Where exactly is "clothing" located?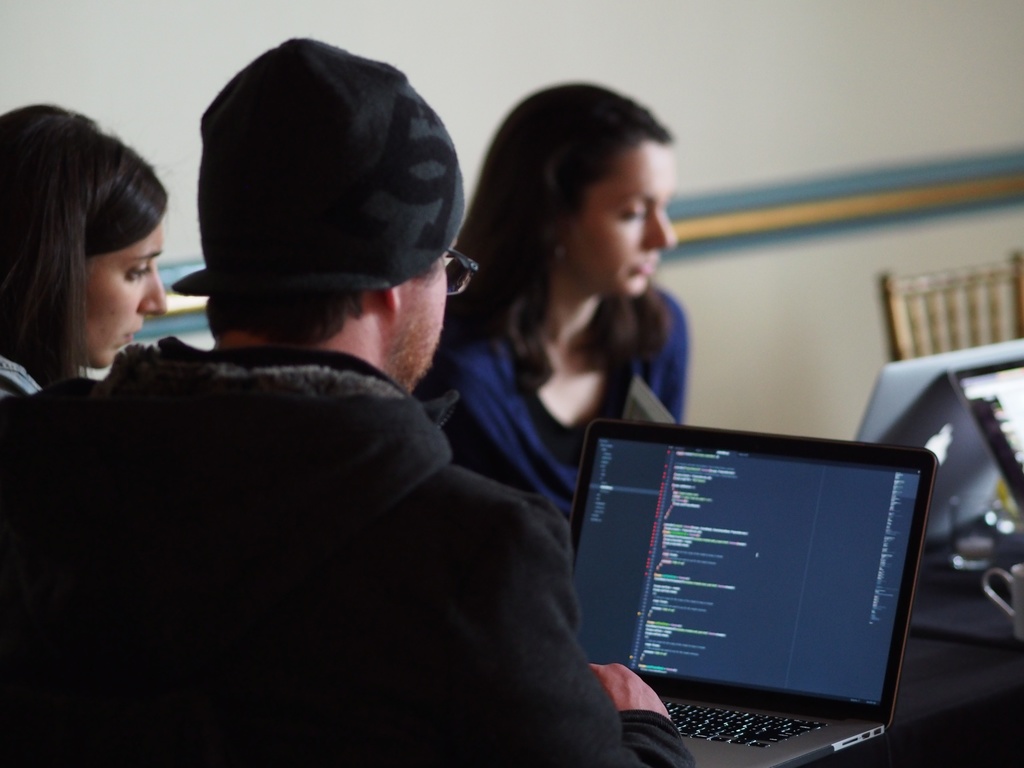
Its bounding box is pyautogui.locateOnScreen(0, 355, 45, 397).
